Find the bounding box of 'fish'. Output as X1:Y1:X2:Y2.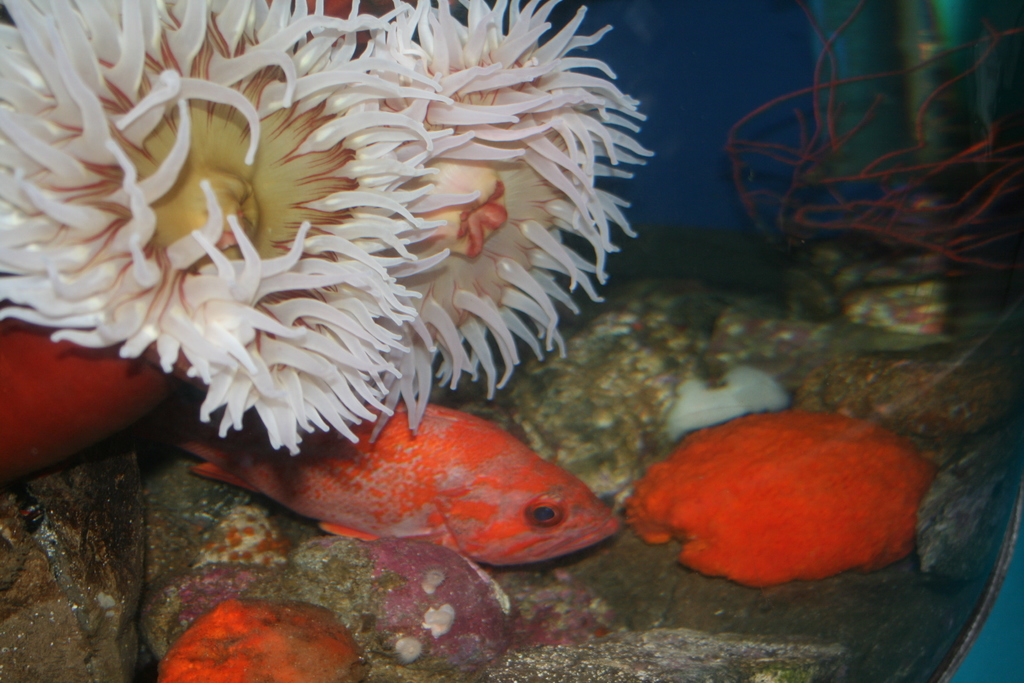
247:403:617:571.
